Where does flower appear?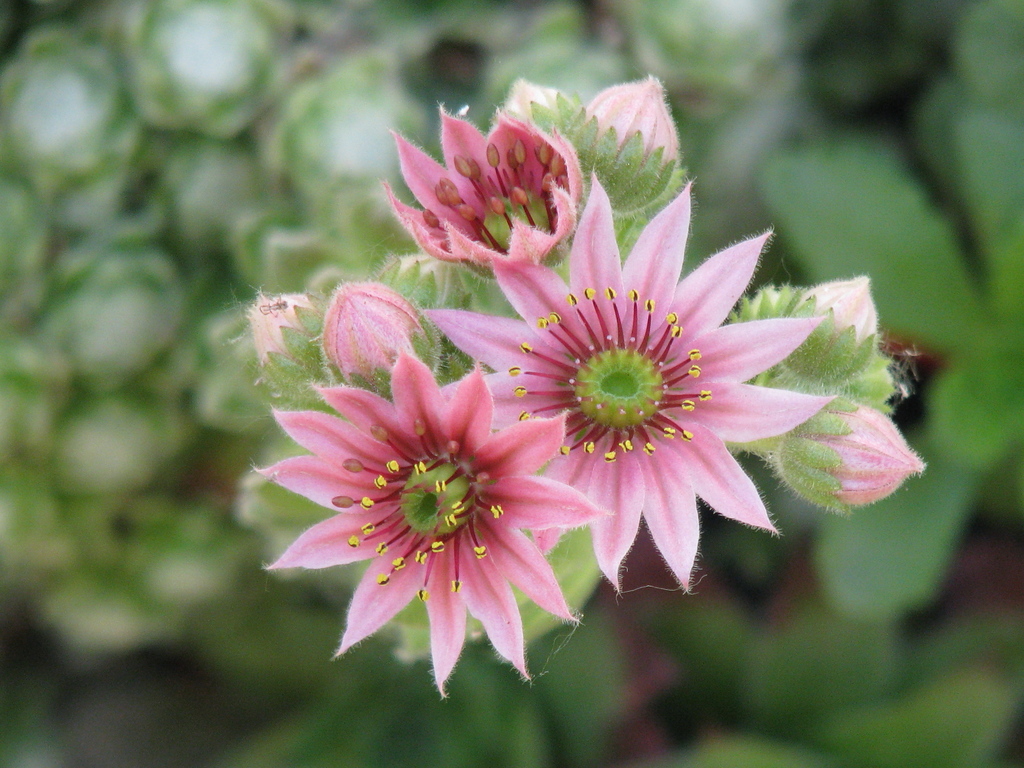
Appears at bbox(496, 74, 582, 124).
